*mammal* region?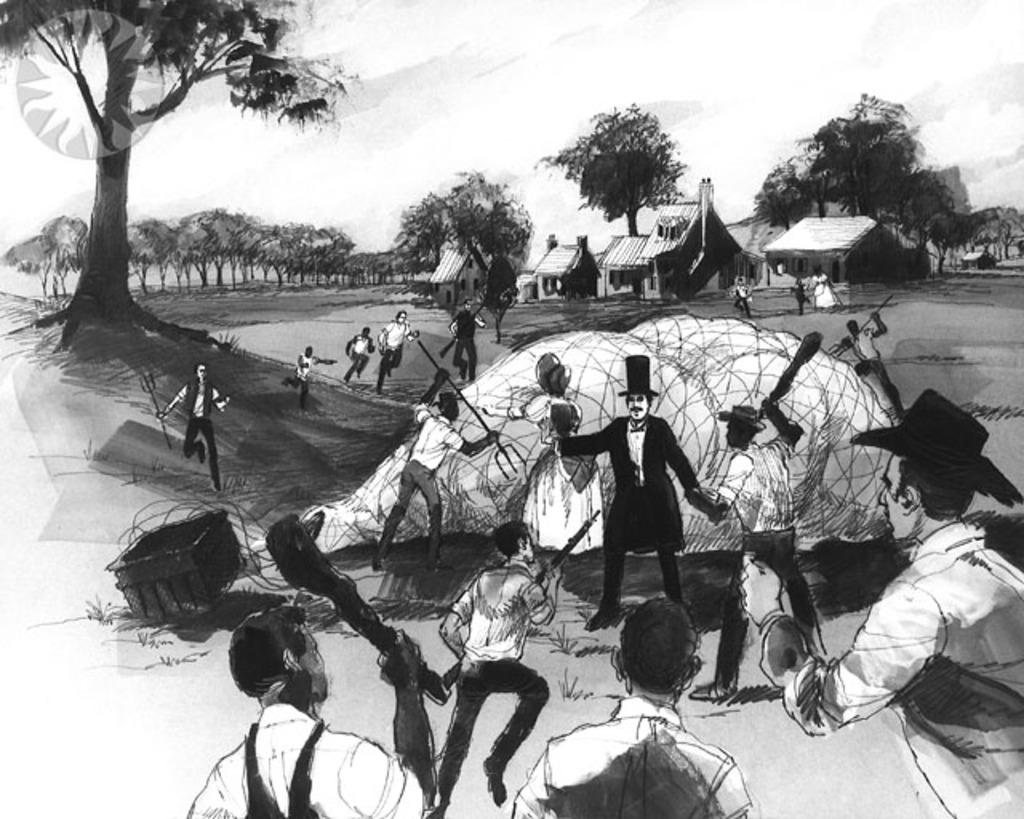
box=[731, 278, 744, 307]
